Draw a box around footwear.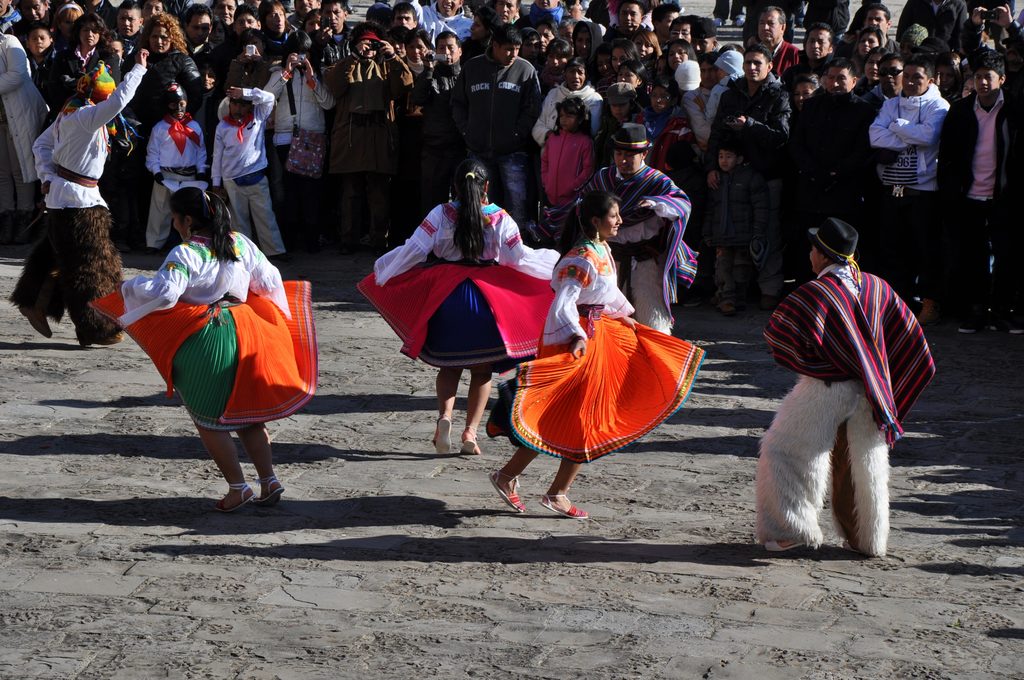
[left=457, top=426, right=476, bottom=451].
